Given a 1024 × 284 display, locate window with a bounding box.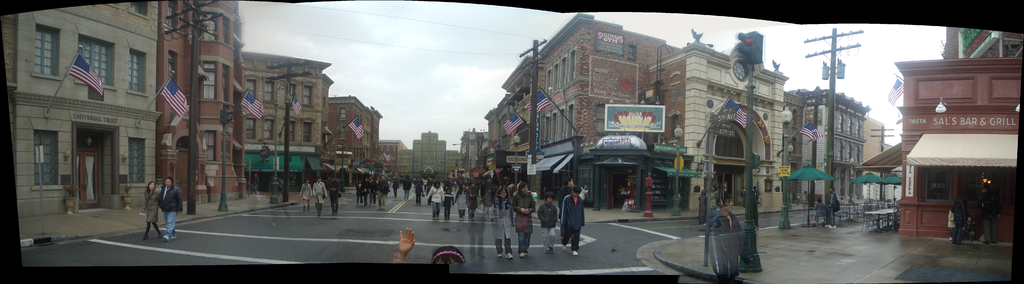
Located: Rect(244, 76, 259, 99).
